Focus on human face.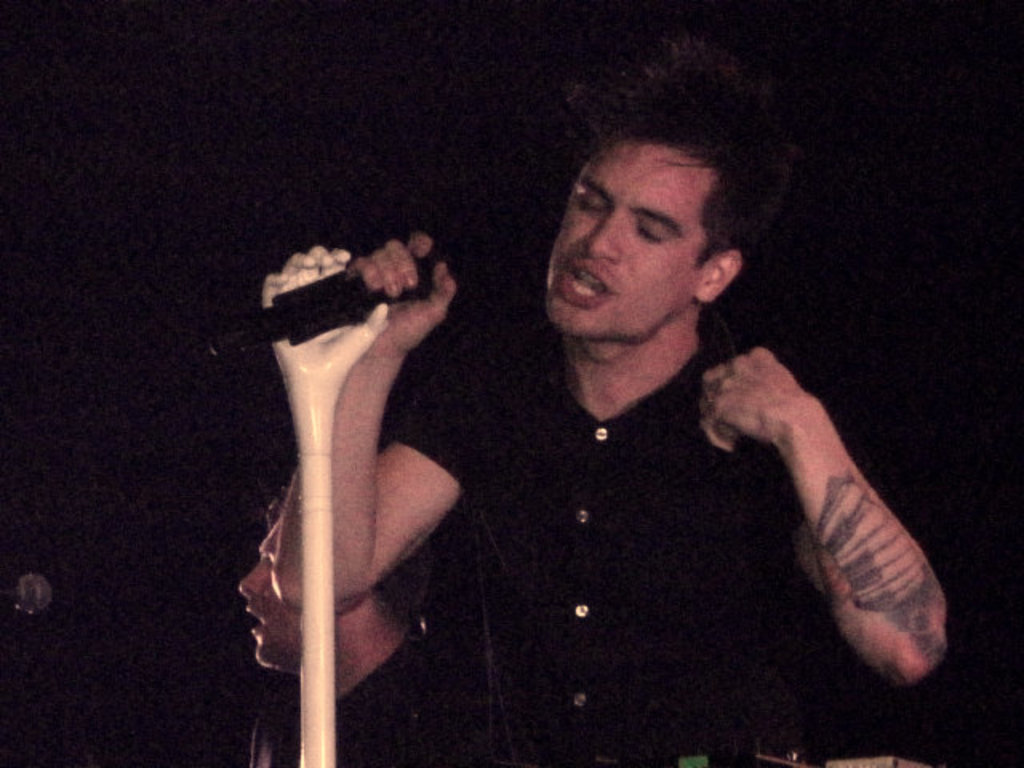
Focused at locate(541, 139, 717, 344).
